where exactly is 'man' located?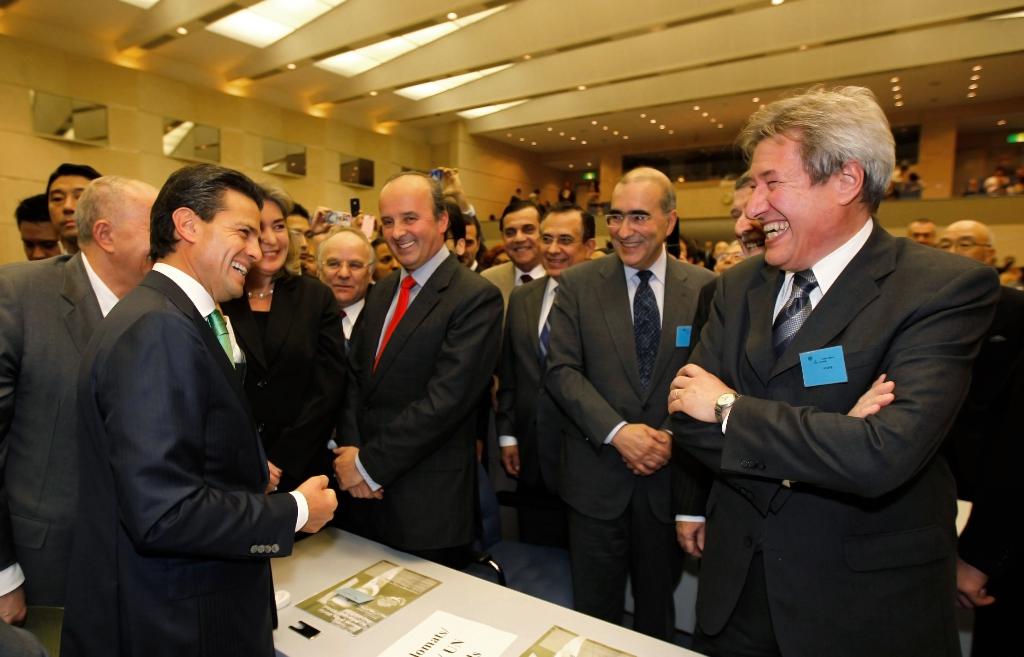
Its bounding box is {"left": 502, "top": 205, "right": 598, "bottom": 574}.
